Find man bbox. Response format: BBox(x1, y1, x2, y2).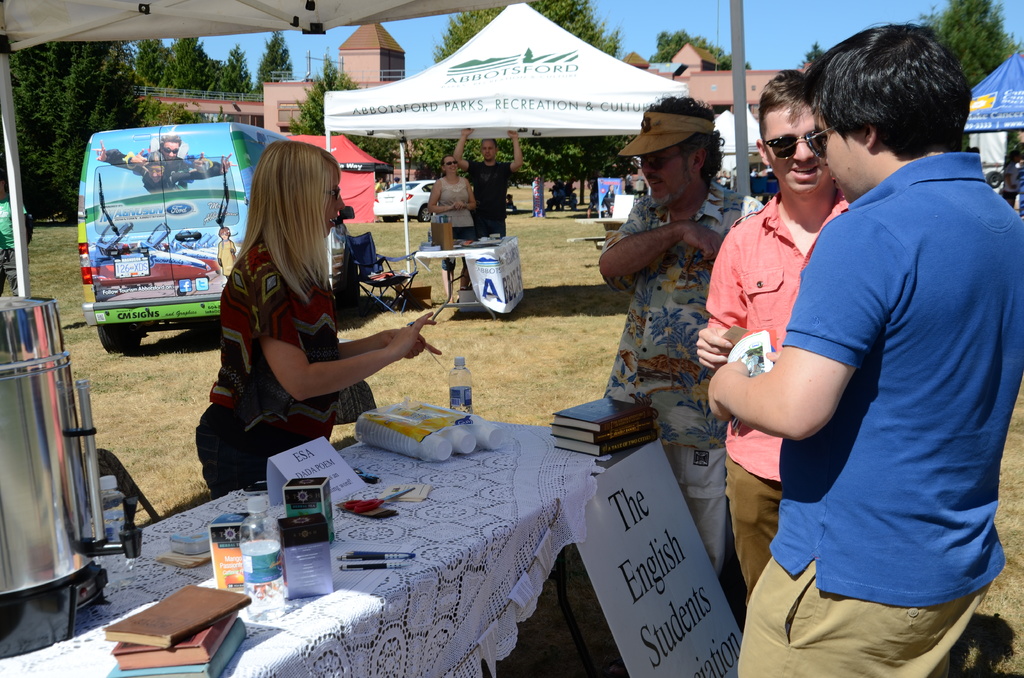
BBox(92, 131, 237, 179).
